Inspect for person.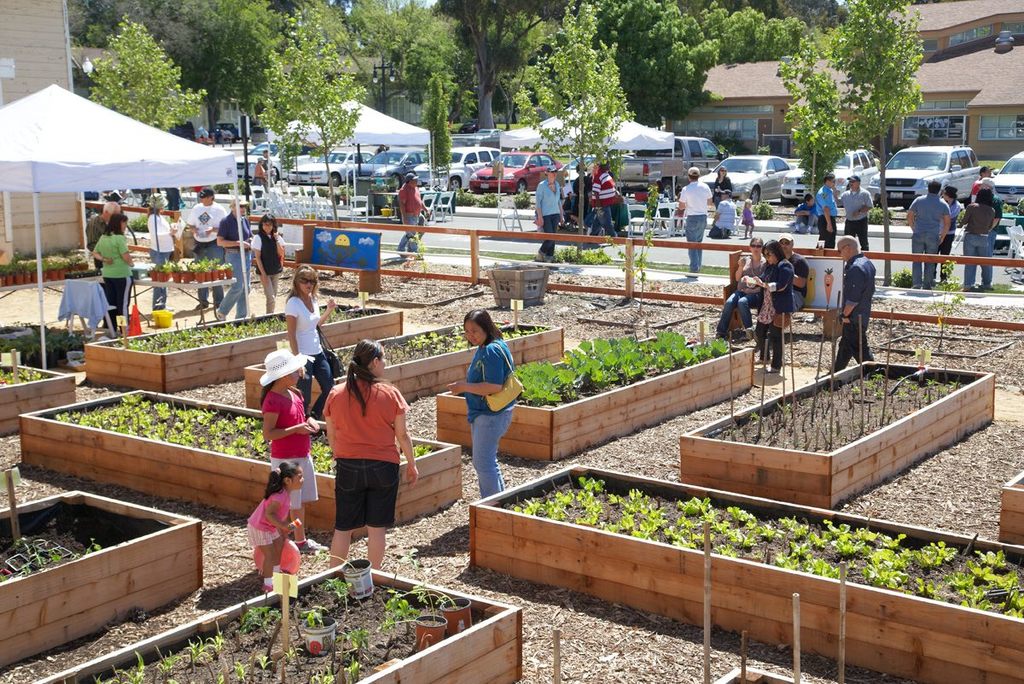
Inspection: detection(240, 454, 301, 591).
